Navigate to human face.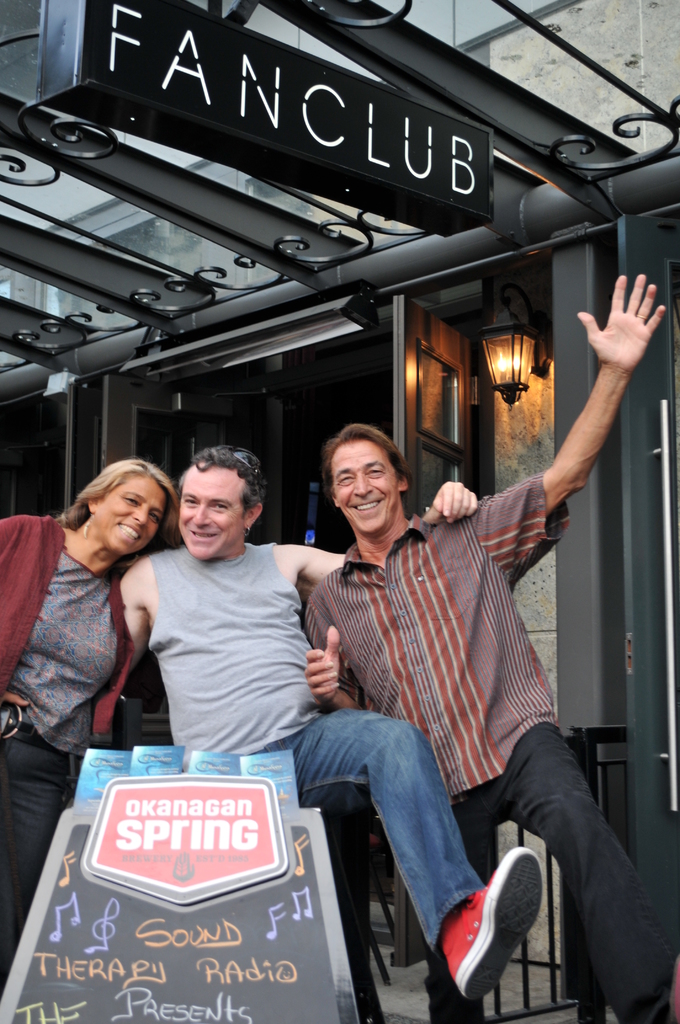
Navigation target: select_region(98, 483, 163, 559).
